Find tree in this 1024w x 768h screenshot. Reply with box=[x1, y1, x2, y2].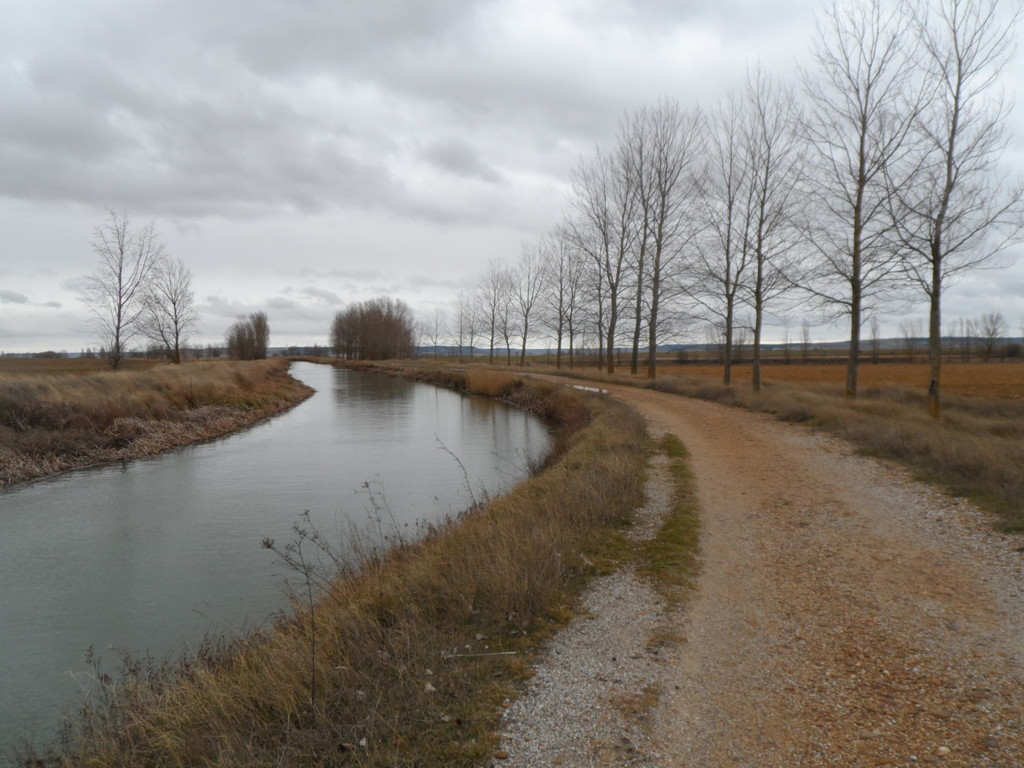
box=[940, 316, 959, 364].
